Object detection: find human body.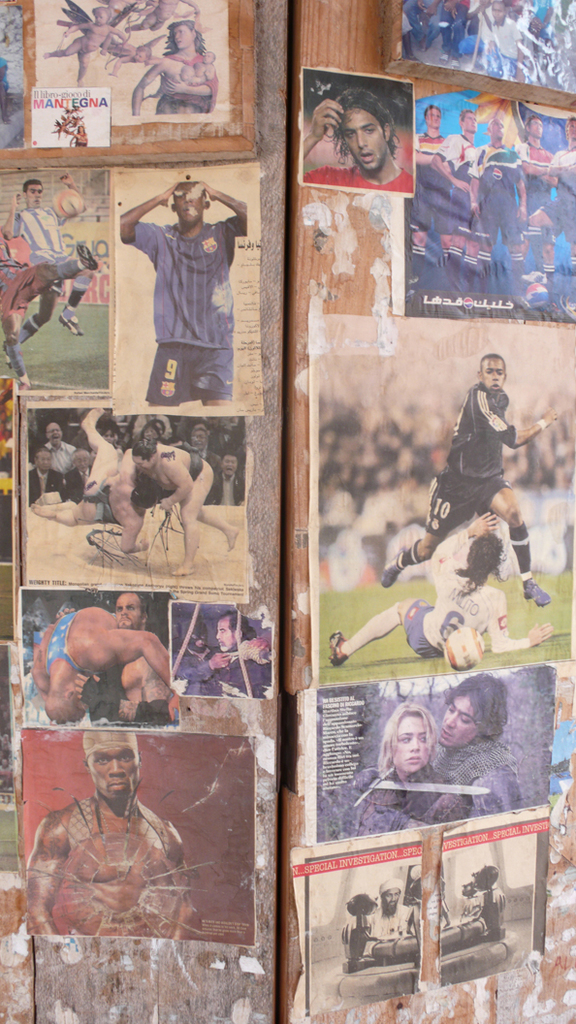
{"x1": 0, "y1": 170, "x2": 97, "y2": 379}.
